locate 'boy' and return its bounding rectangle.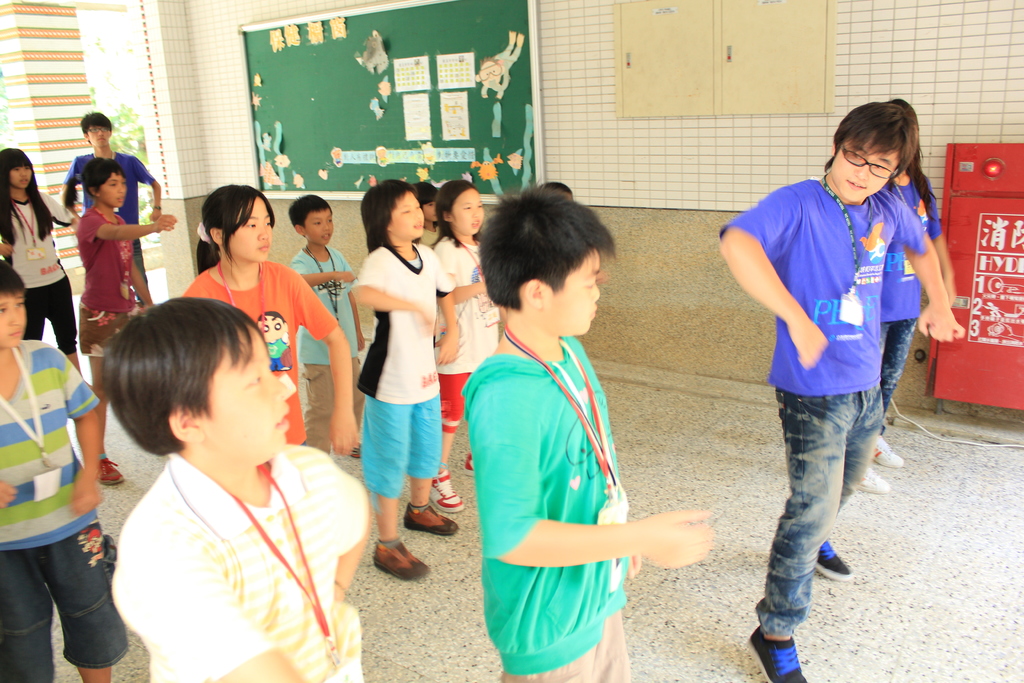
x1=286 y1=193 x2=368 y2=456.
